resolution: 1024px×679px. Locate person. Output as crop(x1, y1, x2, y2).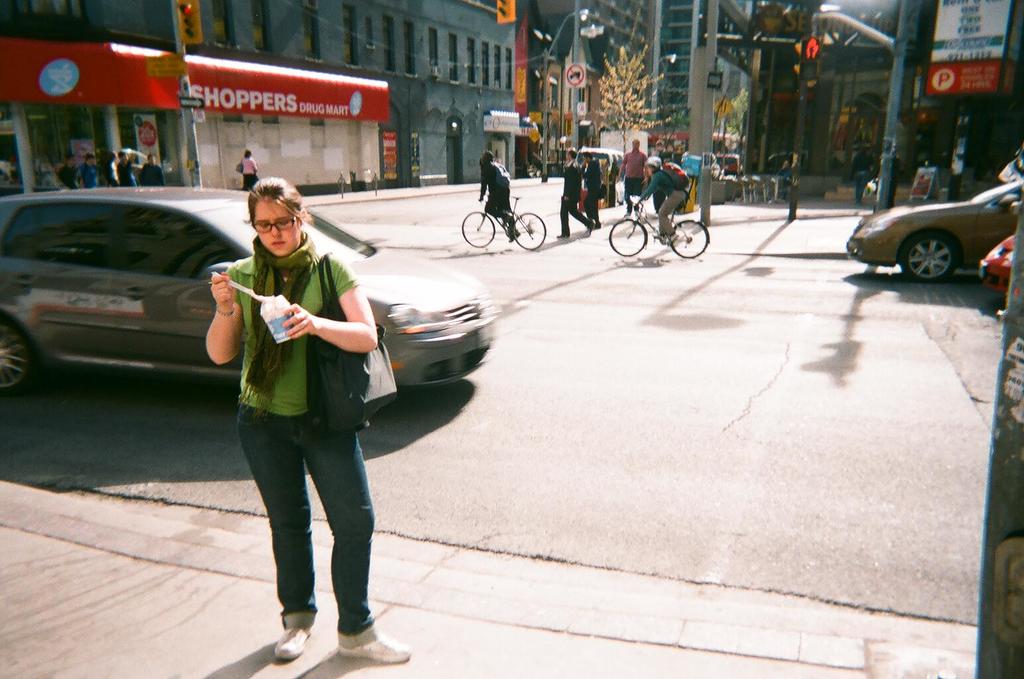
crop(581, 150, 602, 228).
